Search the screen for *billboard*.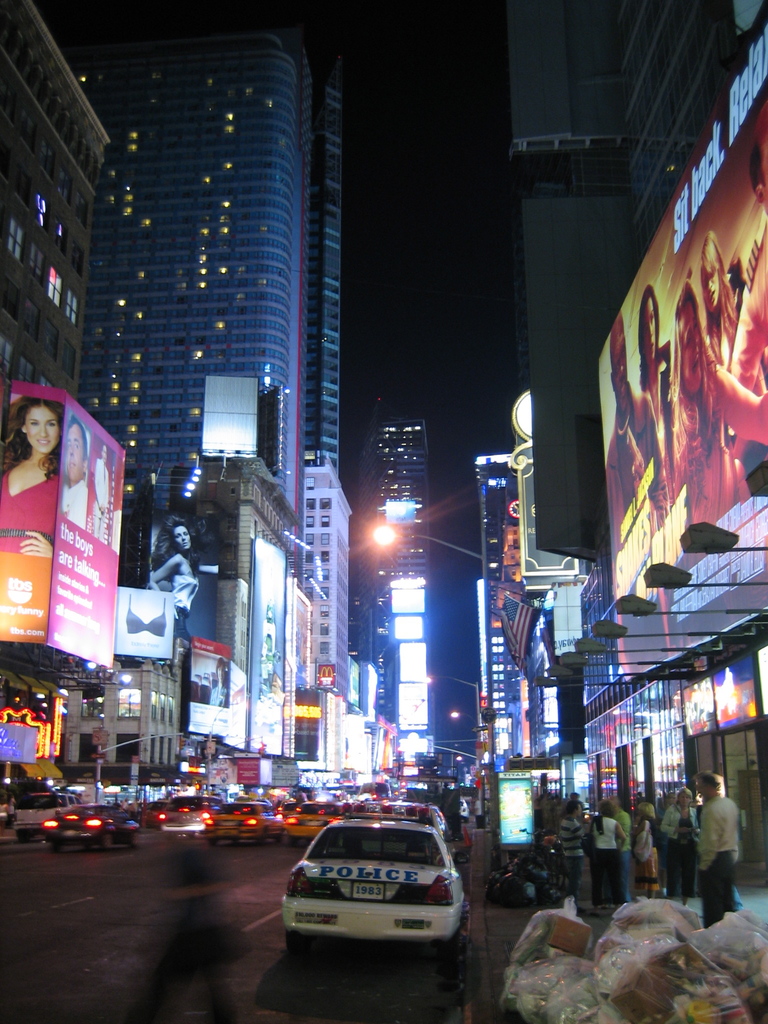
Found at (left=15, top=381, right=133, bottom=691).
